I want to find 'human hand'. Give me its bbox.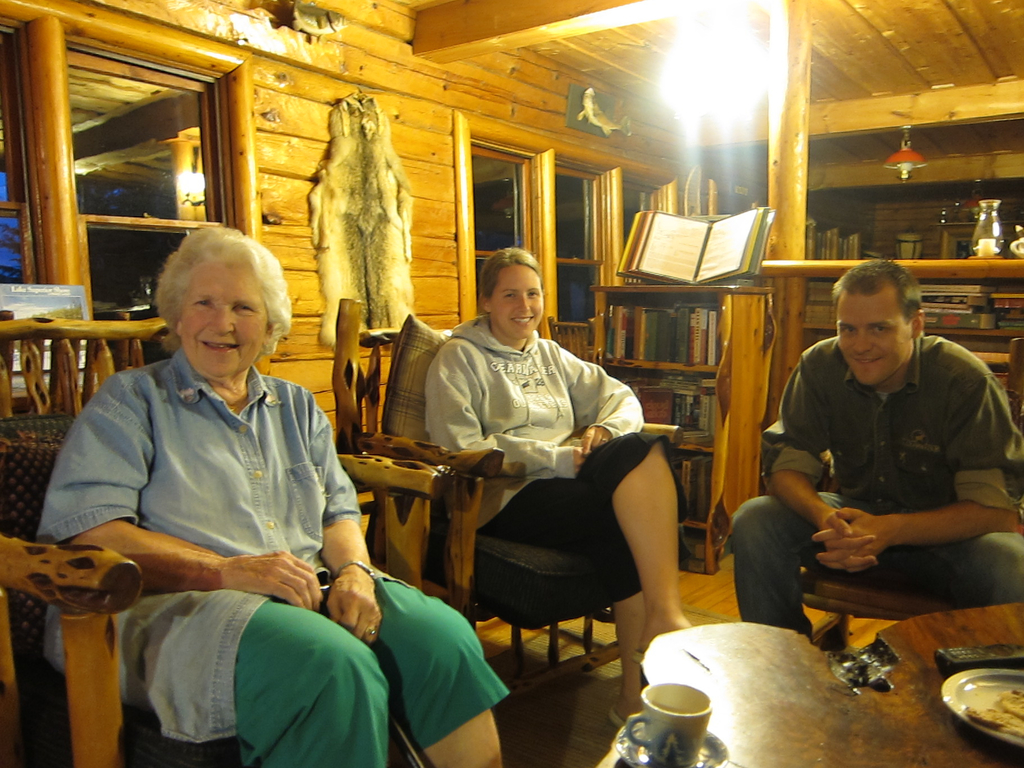
575/447/585/479.
